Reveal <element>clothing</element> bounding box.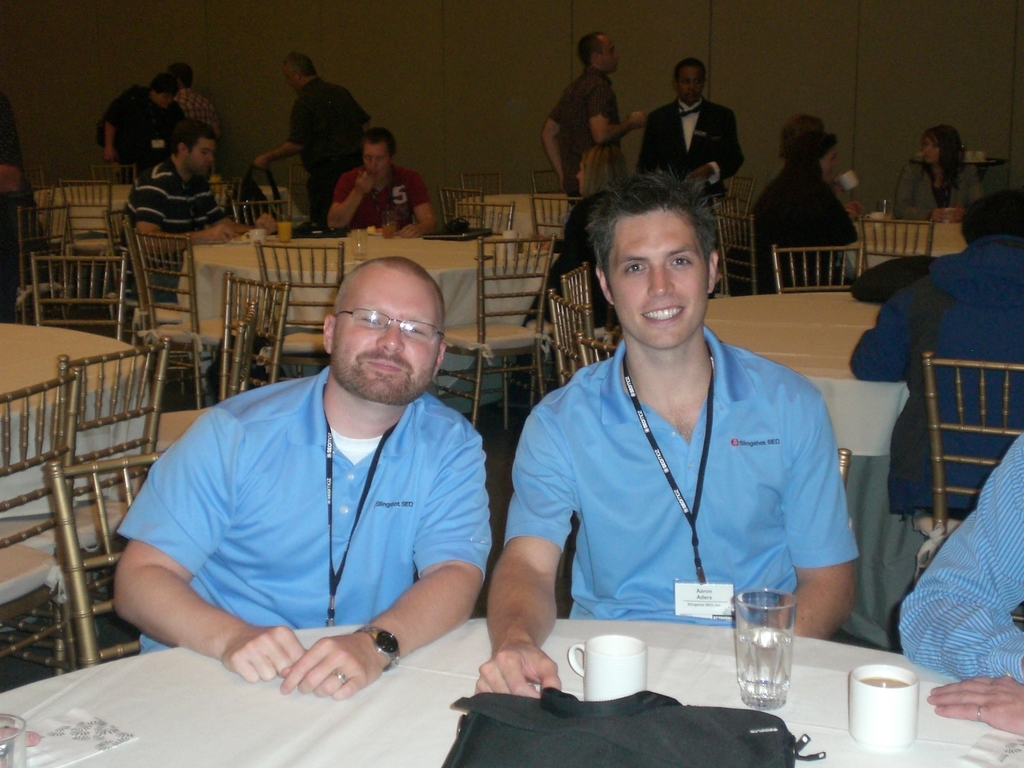
Revealed: 904:160:984:227.
